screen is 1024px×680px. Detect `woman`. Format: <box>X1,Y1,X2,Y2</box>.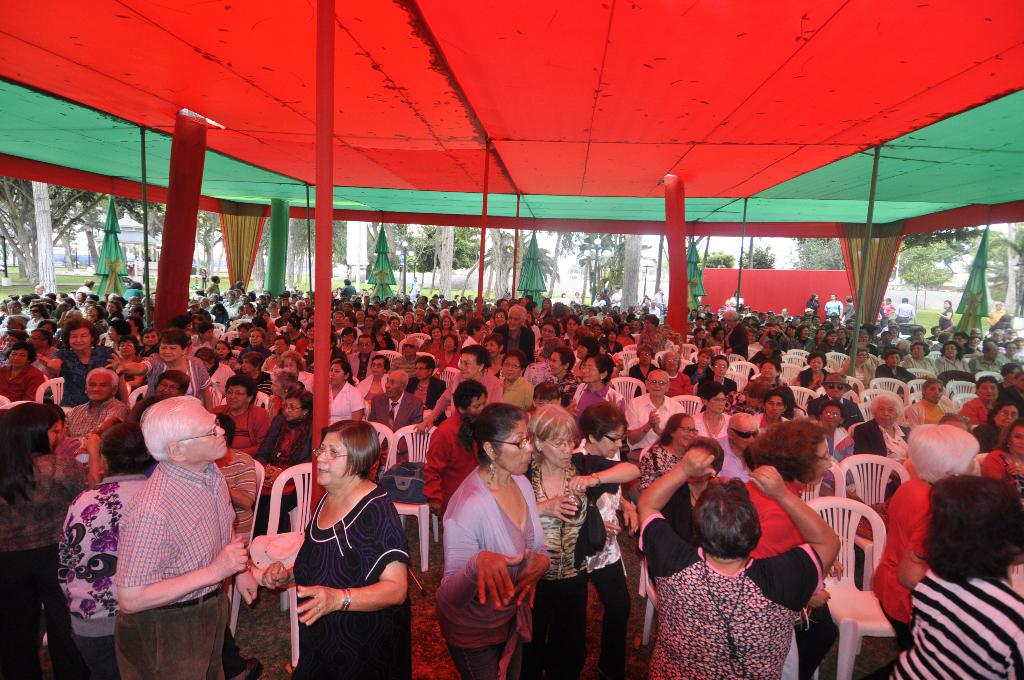
<box>748,387,784,428</box>.
